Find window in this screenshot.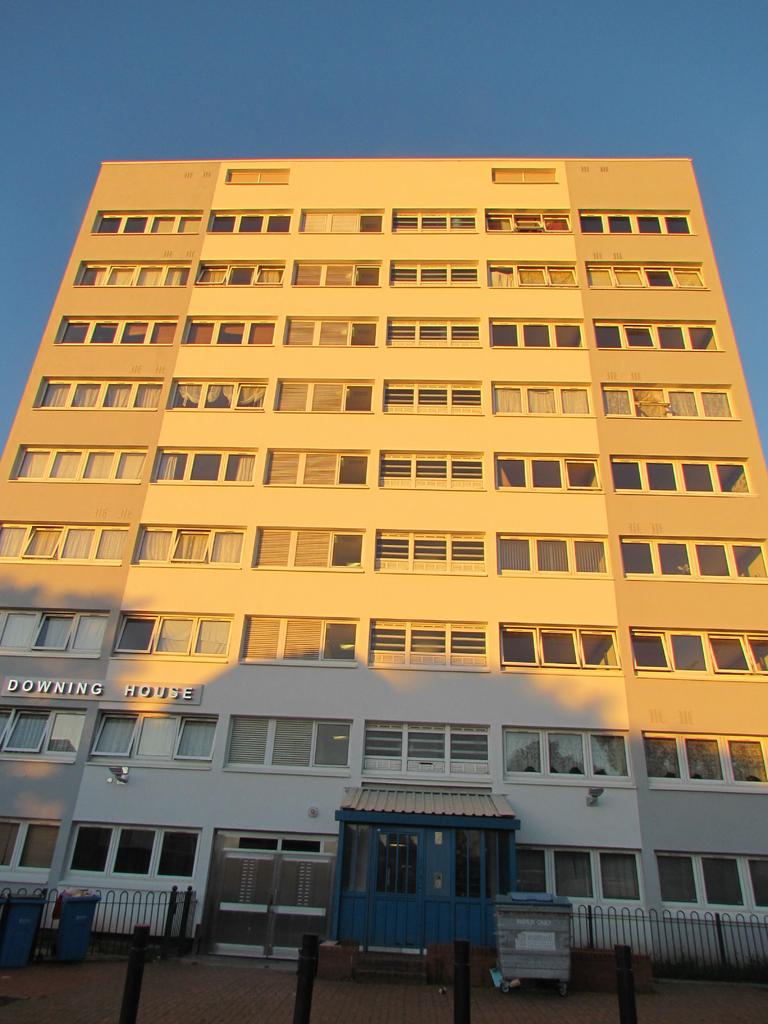
The bounding box for window is [540,535,582,572].
